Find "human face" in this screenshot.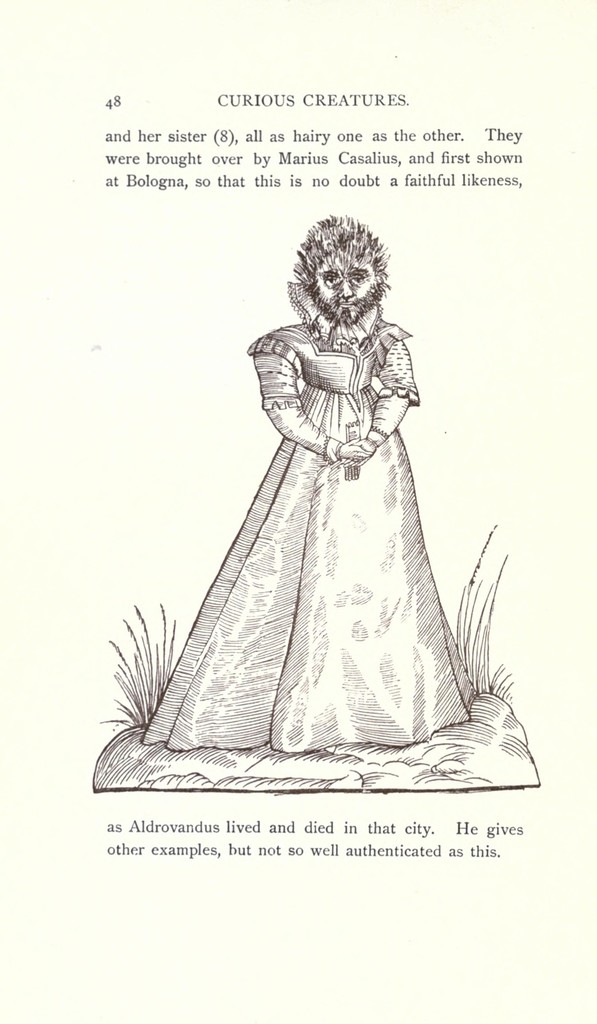
The bounding box for "human face" is bbox(312, 248, 375, 326).
